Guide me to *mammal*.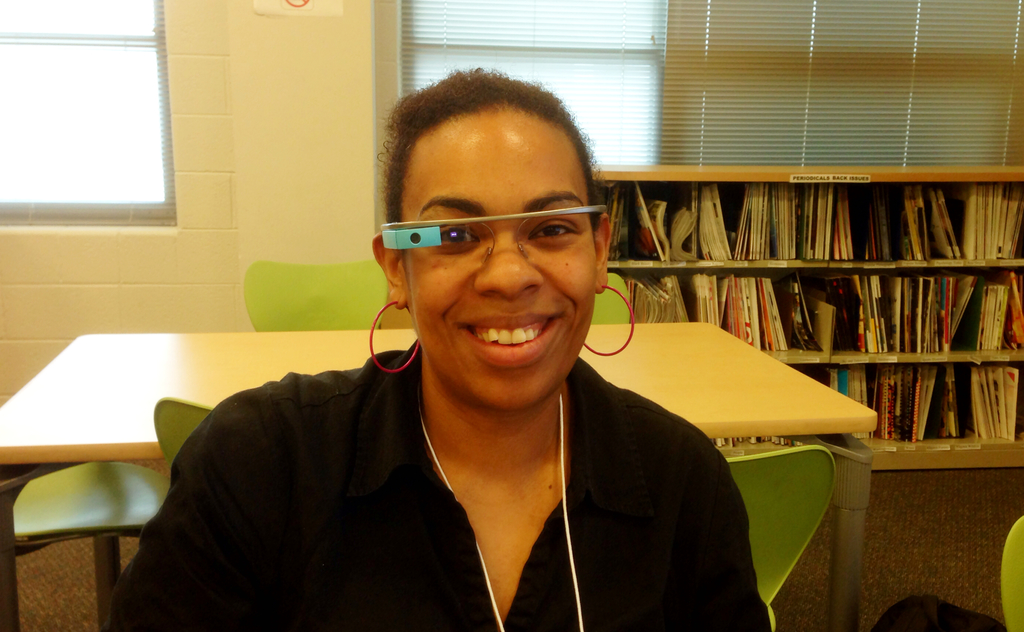
Guidance: <box>118,115,794,626</box>.
